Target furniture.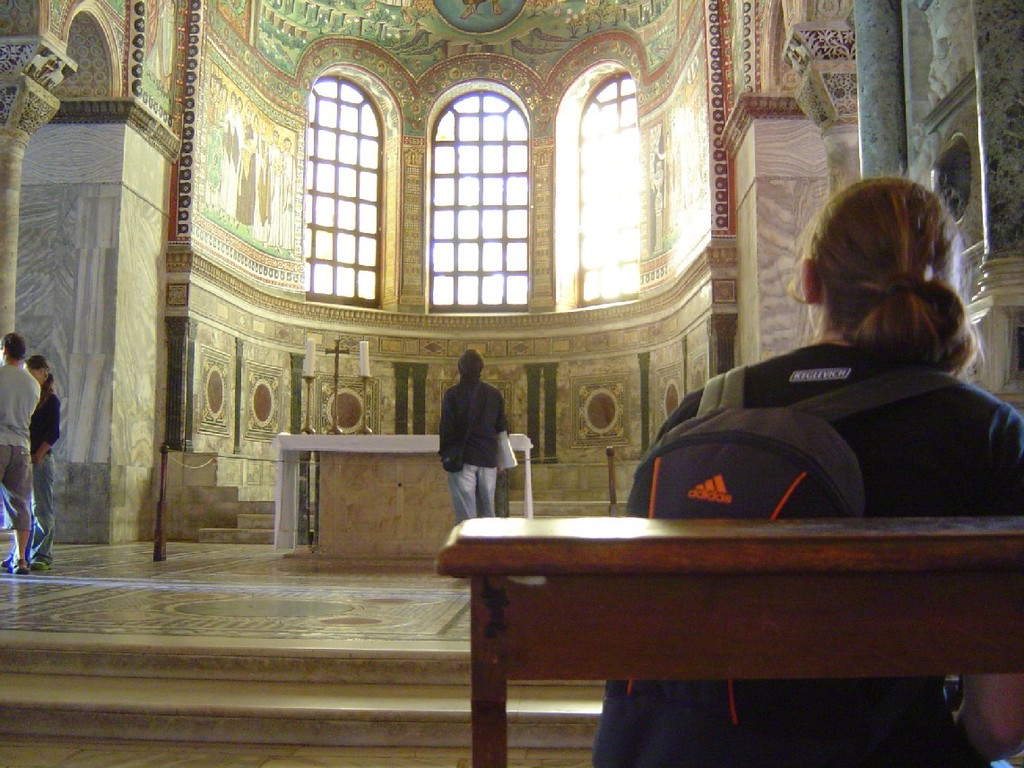
Target region: x1=438, y1=521, x2=1023, y2=767.
